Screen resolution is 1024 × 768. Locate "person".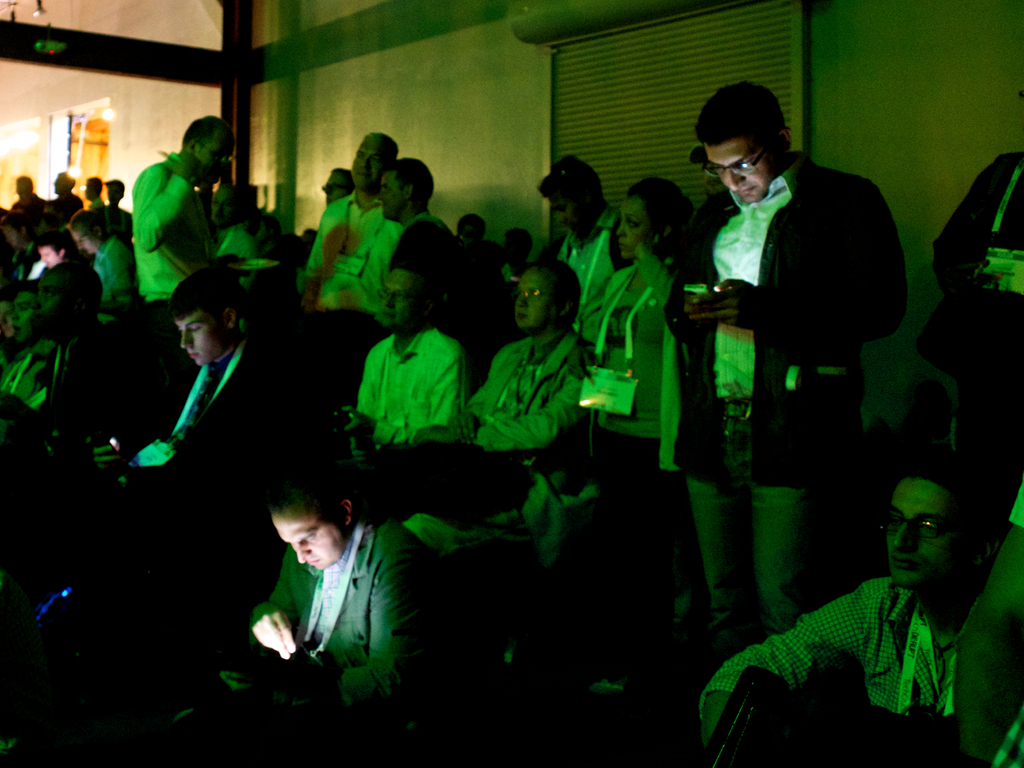
detection(47, 259, 154, 442).
